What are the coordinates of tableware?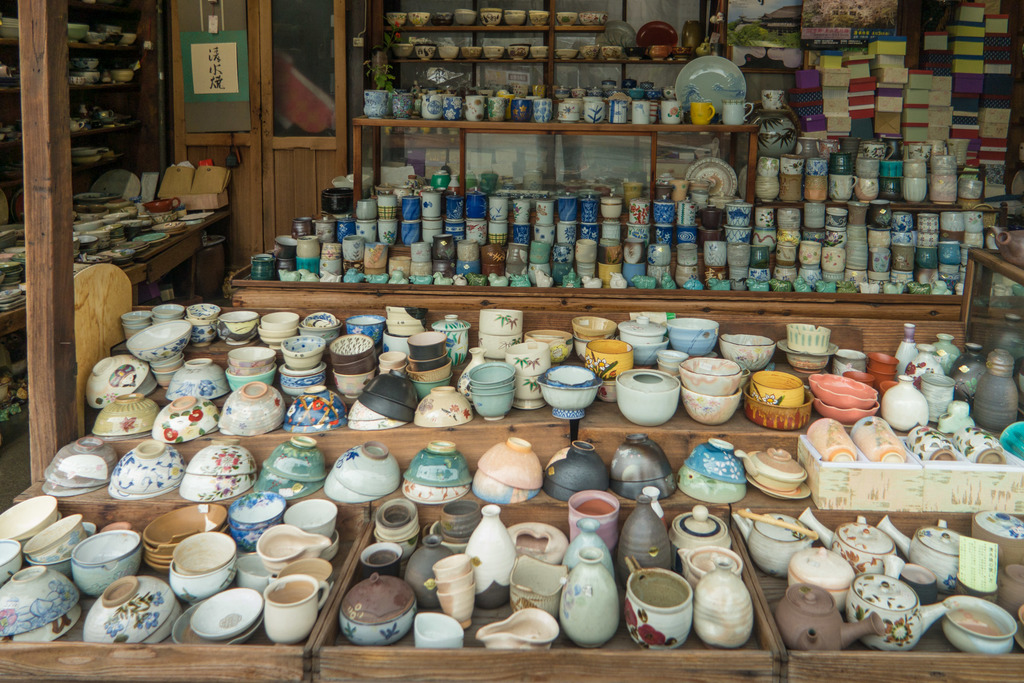
503, 183, 517, 190.
